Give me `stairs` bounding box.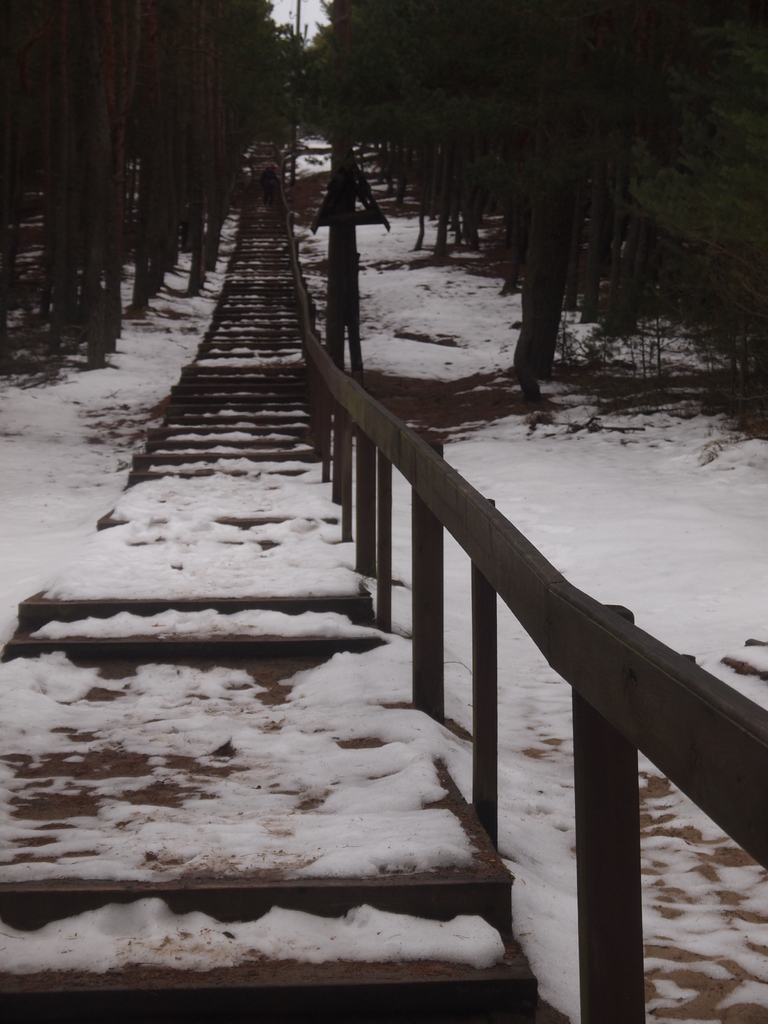
0, 150, 547, 1023.
